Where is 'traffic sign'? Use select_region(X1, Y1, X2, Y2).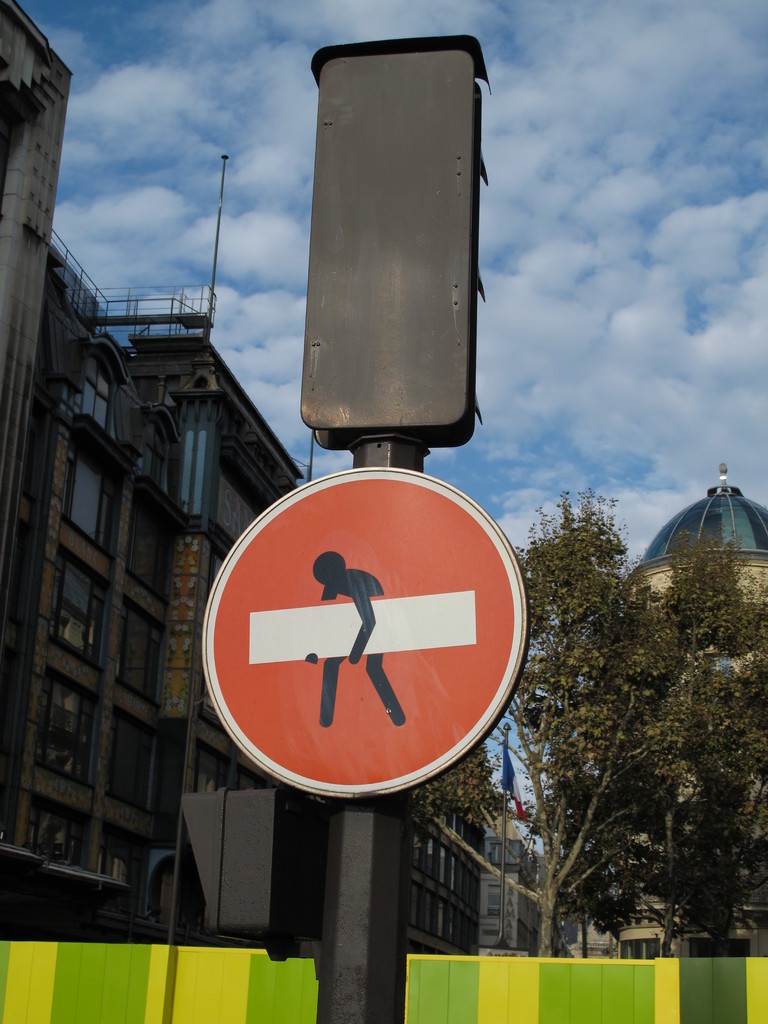
select_region(203, 461, 544, 805).
